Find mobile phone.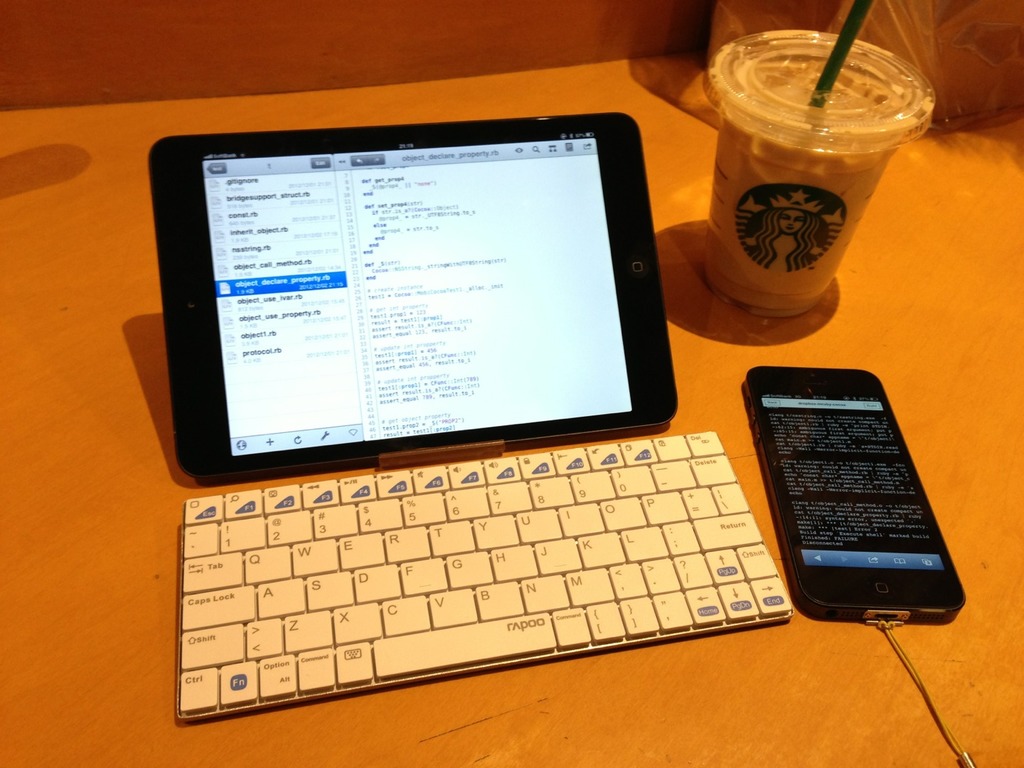
(left=747, top=360, right=969, bottom=626).
